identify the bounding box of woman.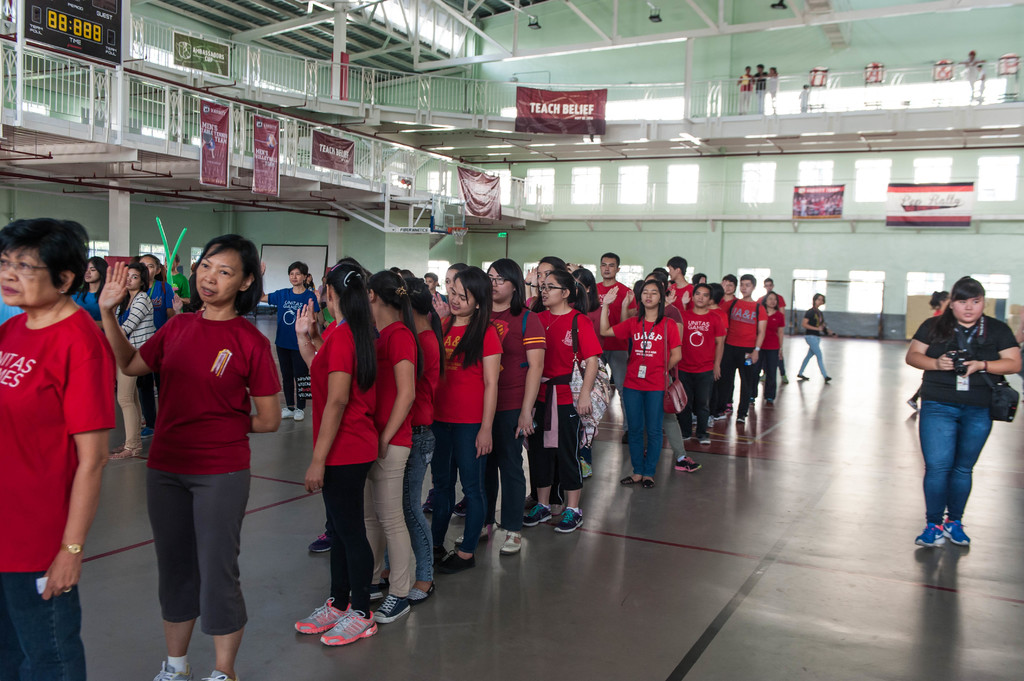
518:268:602:541.
